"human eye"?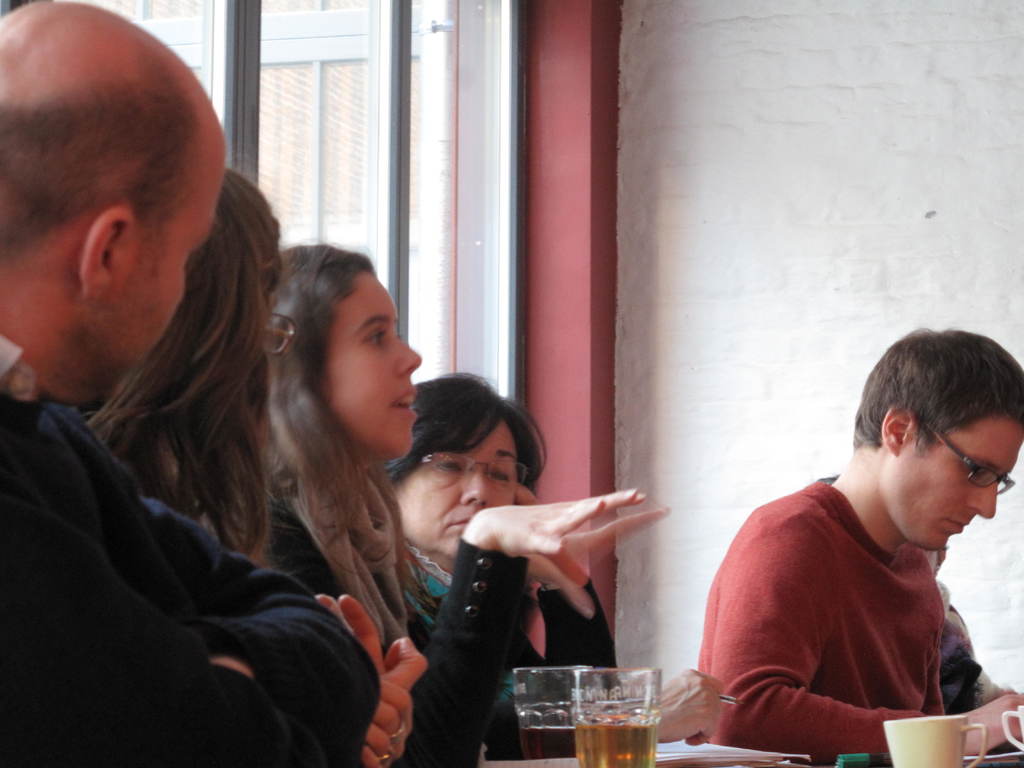
(x1=970, y1=465, x2=986, y2=484)
